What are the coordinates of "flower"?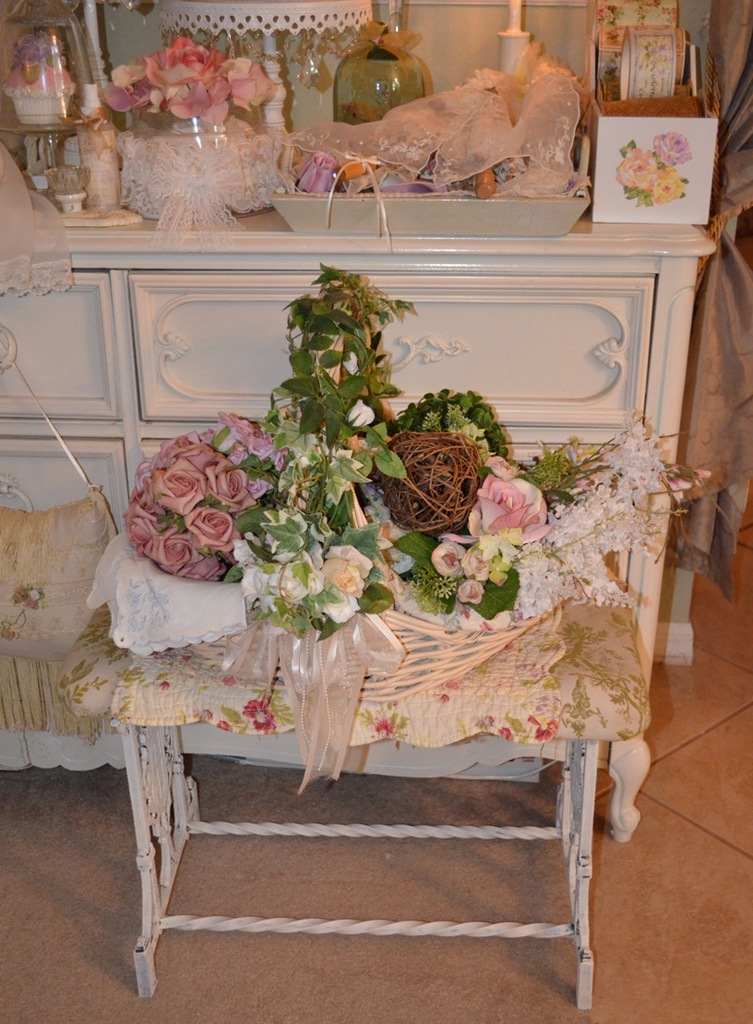
341/353/358/374.
